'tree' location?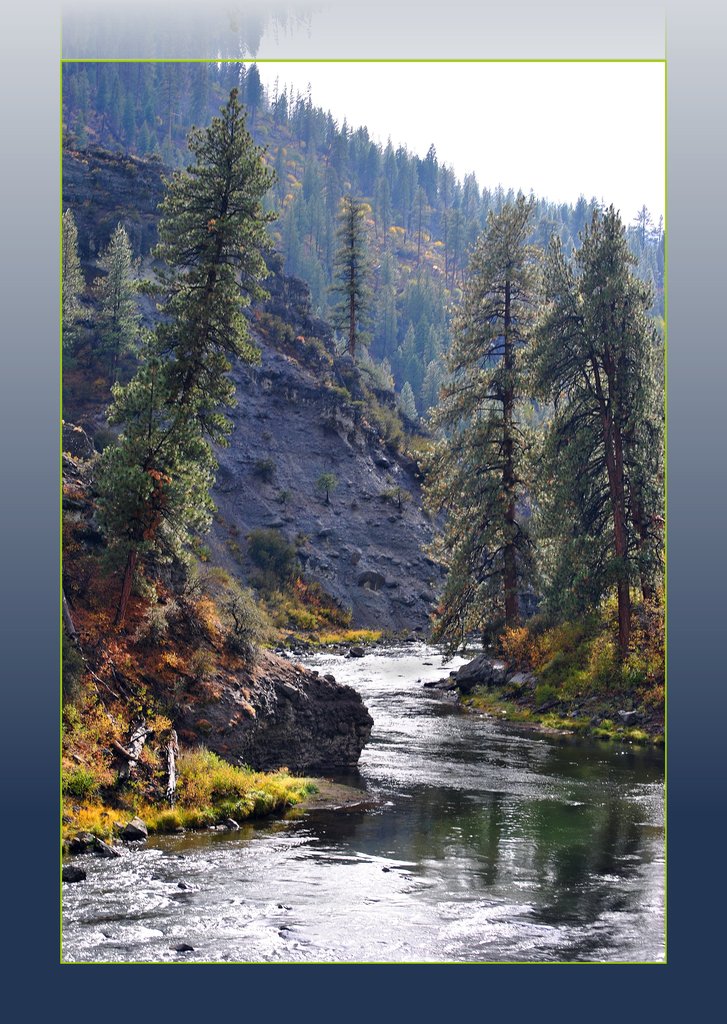
Rect(93, 226, 152, 382)
